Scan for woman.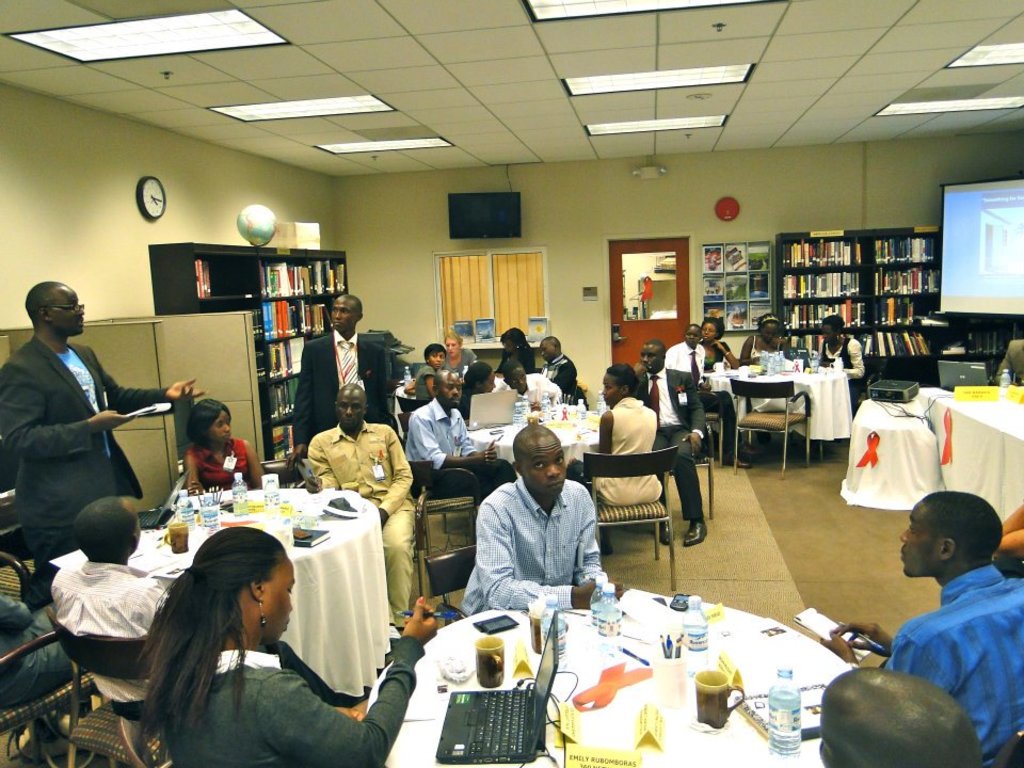
Scan result: 498,330,534,378.
